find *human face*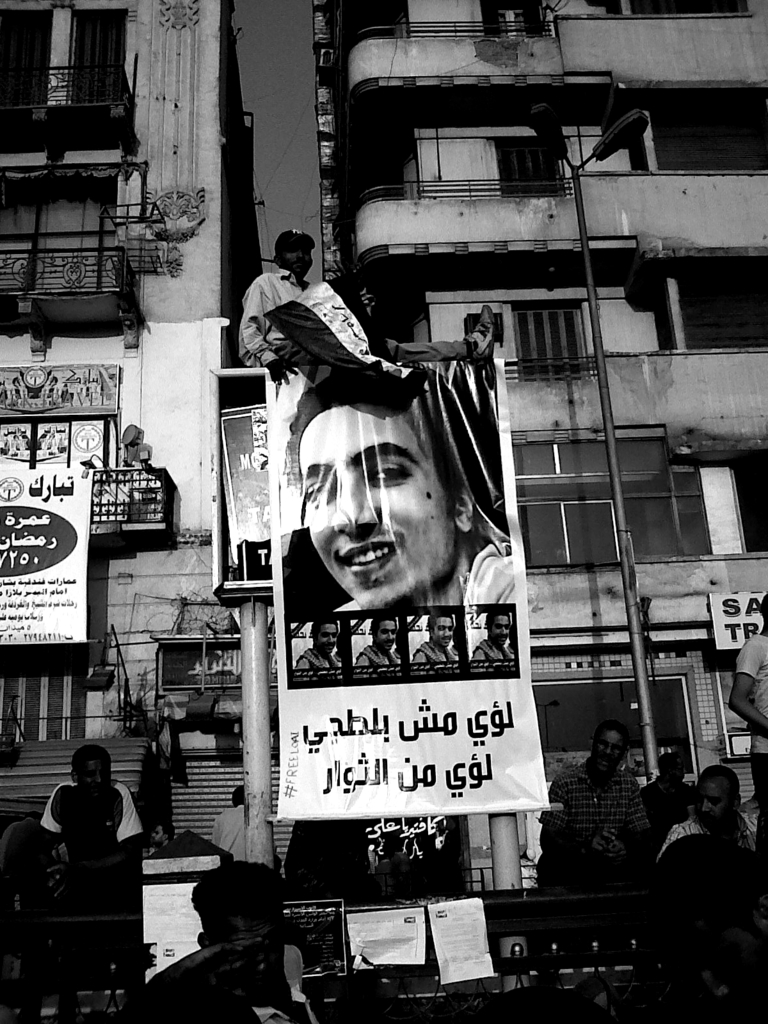
bbox(593, 735, 621, 764)
